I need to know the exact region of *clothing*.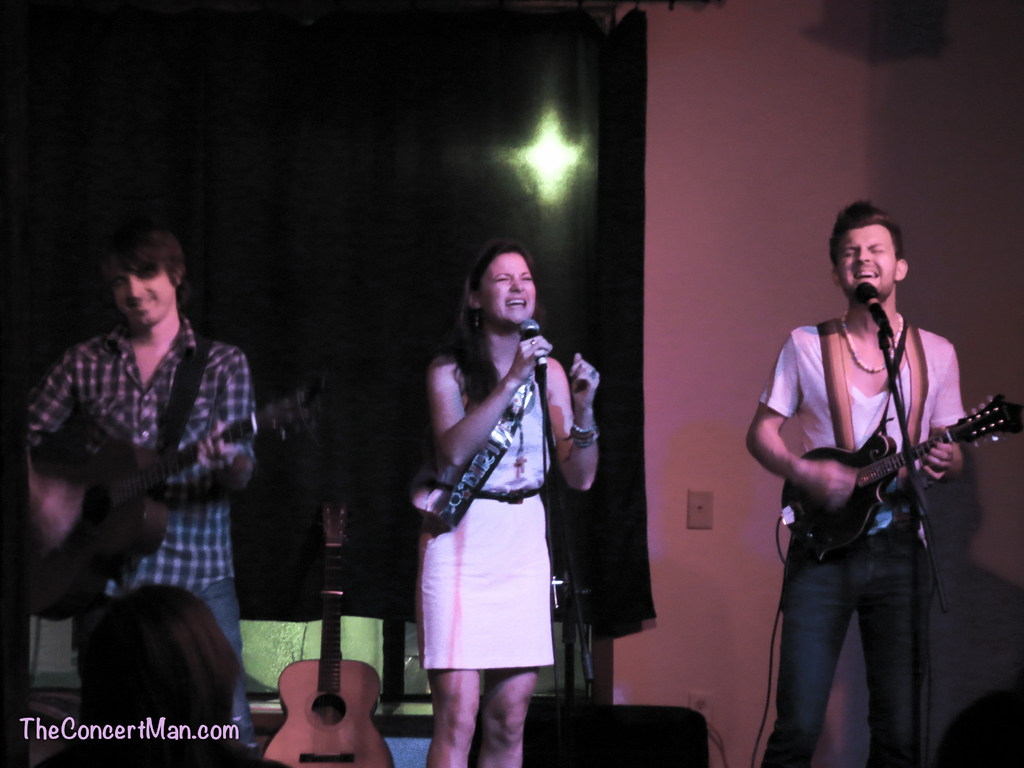
Region: [left=758, top=311, right=964, bottom=764].
